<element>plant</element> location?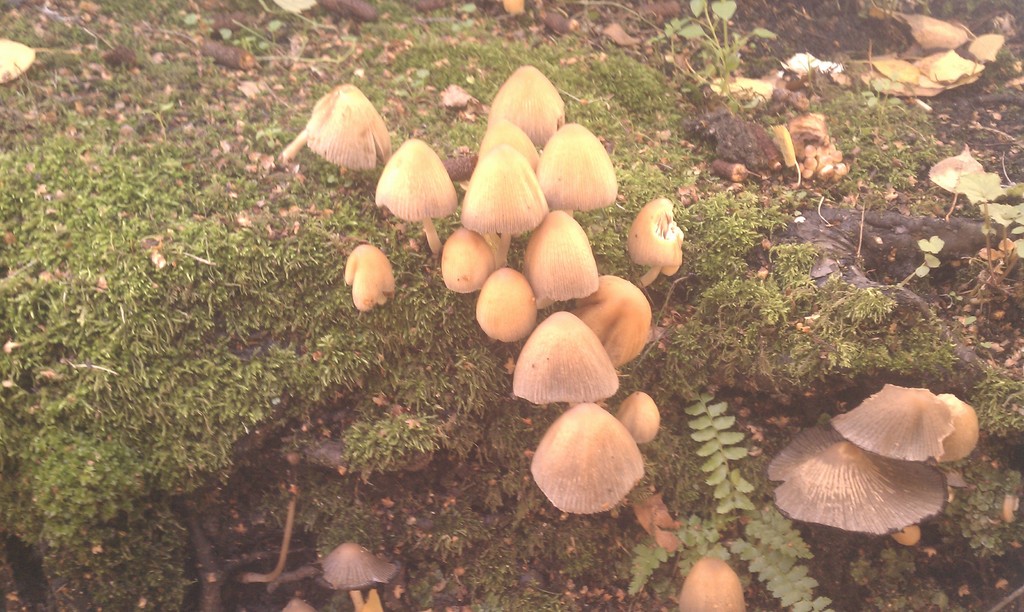
(625,382,838,611)
